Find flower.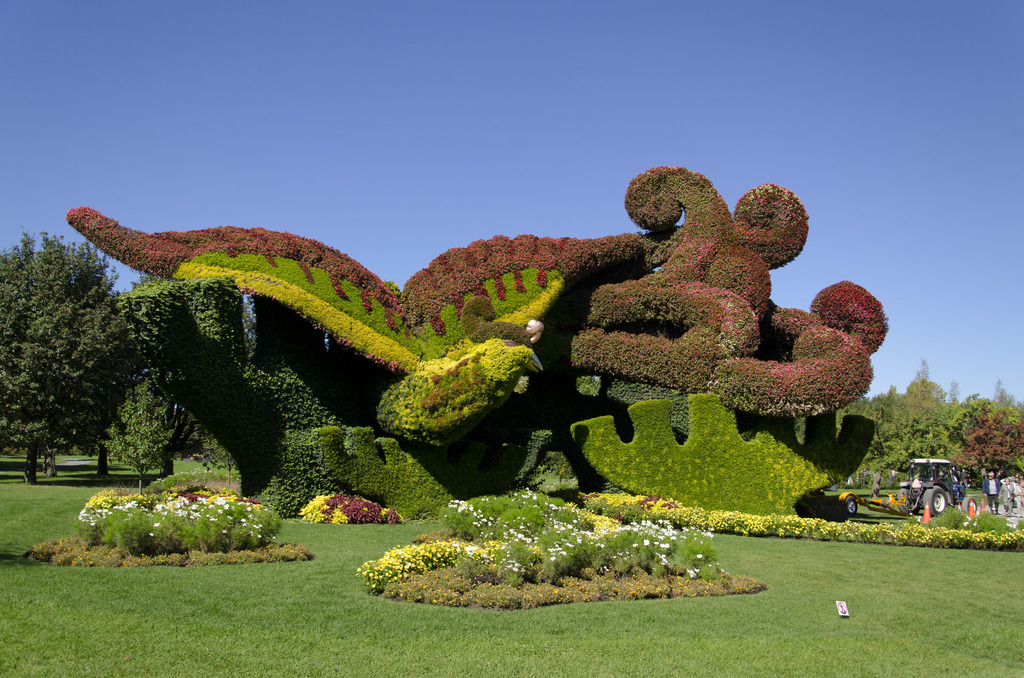
bbox=(646, 538, 652, 551).
